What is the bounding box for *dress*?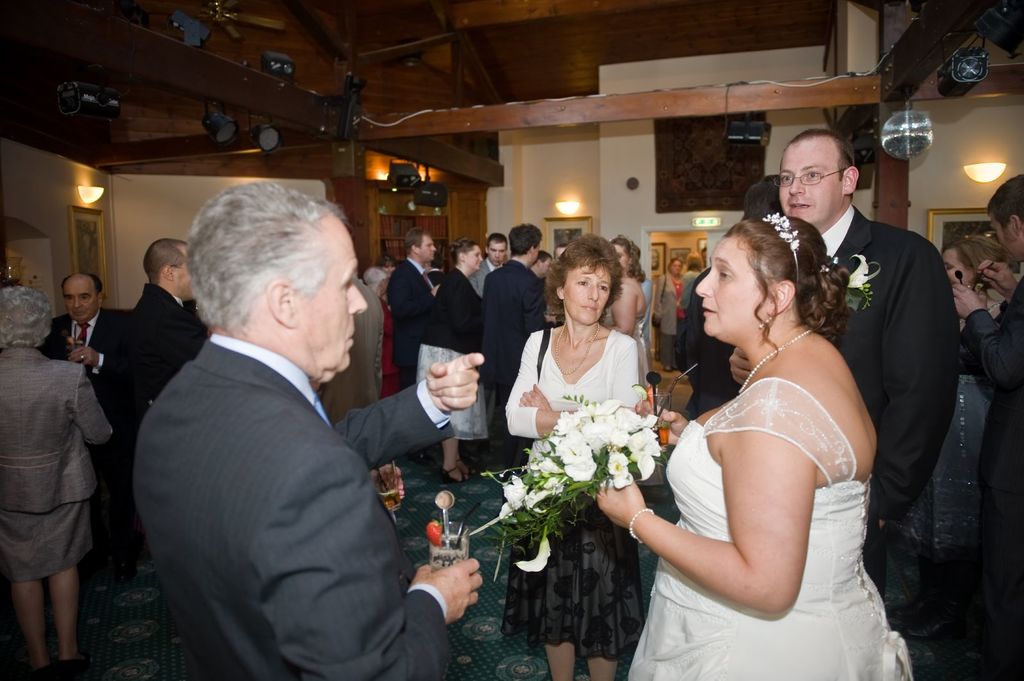
[630,377,913,680].
